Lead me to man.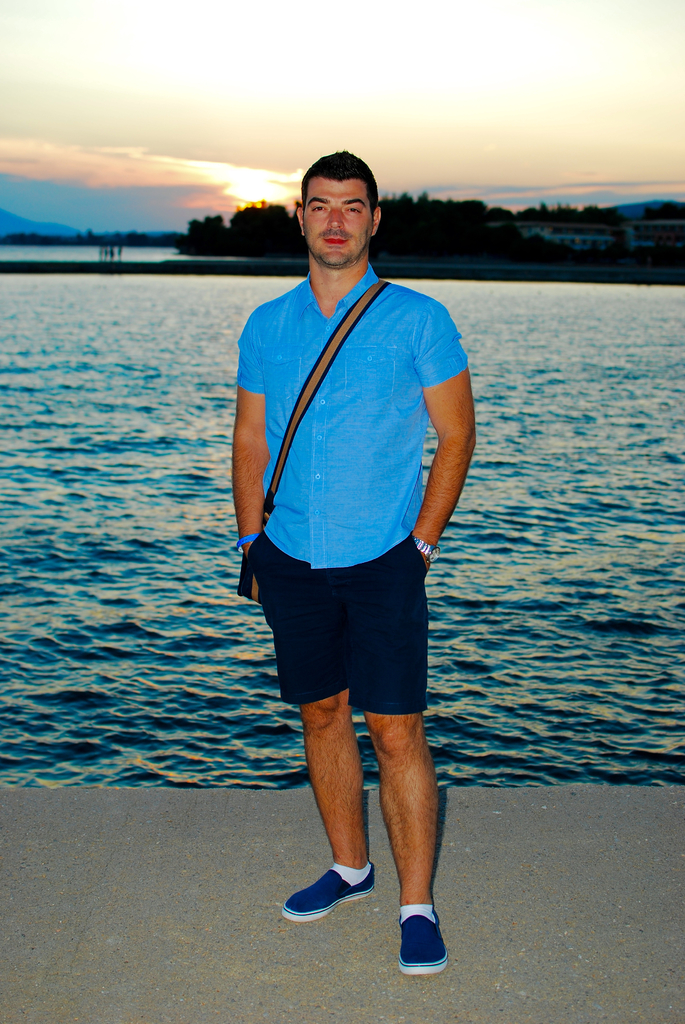
Lead to BBox(228, 149, 481, 978).
